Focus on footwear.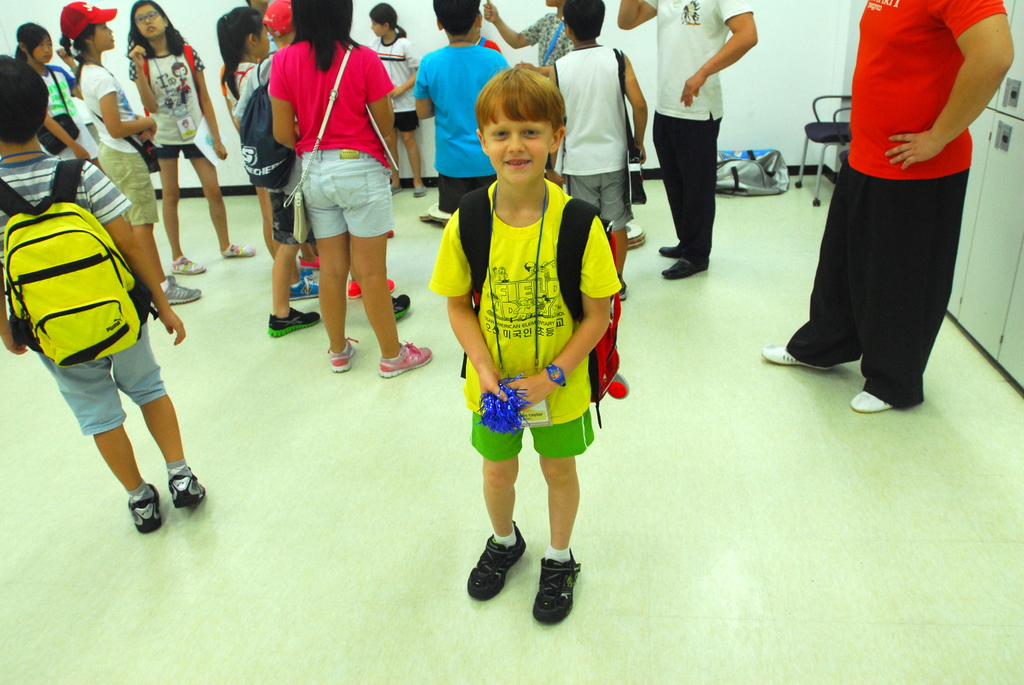
Focused at (658,243,682,257).
